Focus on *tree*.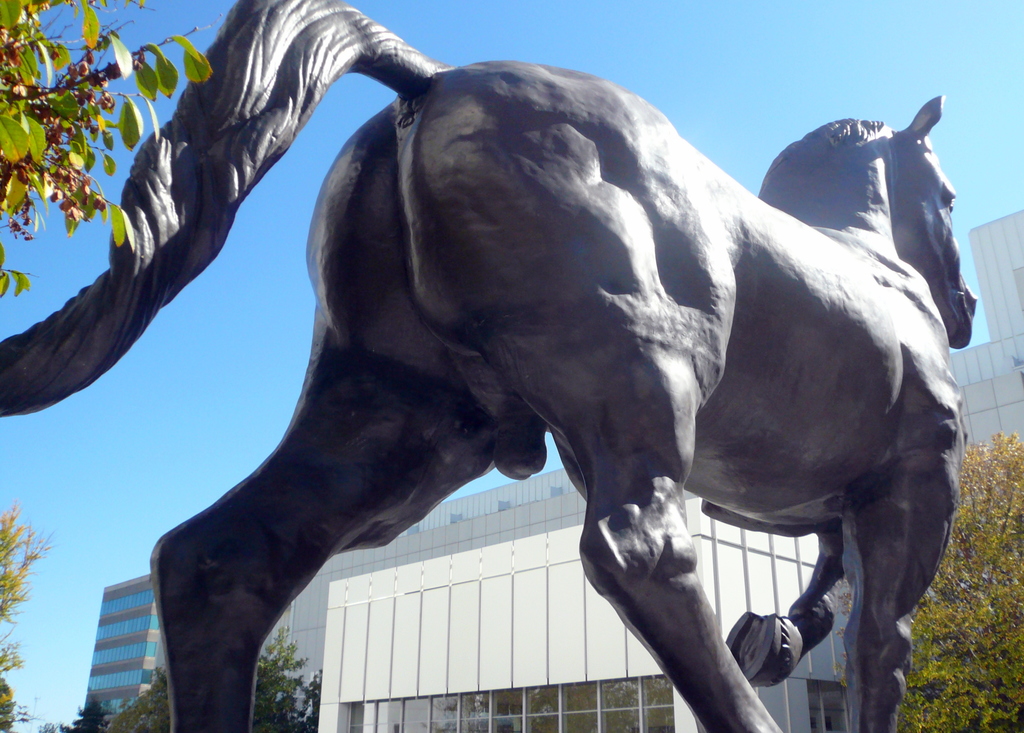
Focused at <bbox>61, 690, 110, 732</bbox>.
